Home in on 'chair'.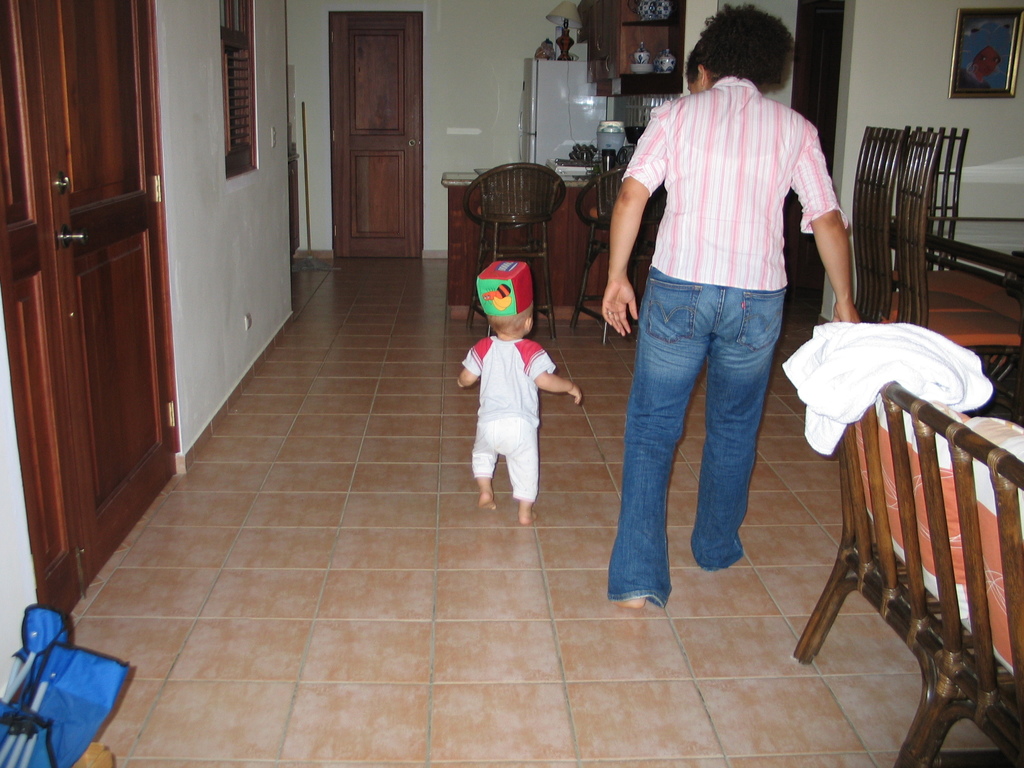
Homed in at [463, 161, 568, 342].
